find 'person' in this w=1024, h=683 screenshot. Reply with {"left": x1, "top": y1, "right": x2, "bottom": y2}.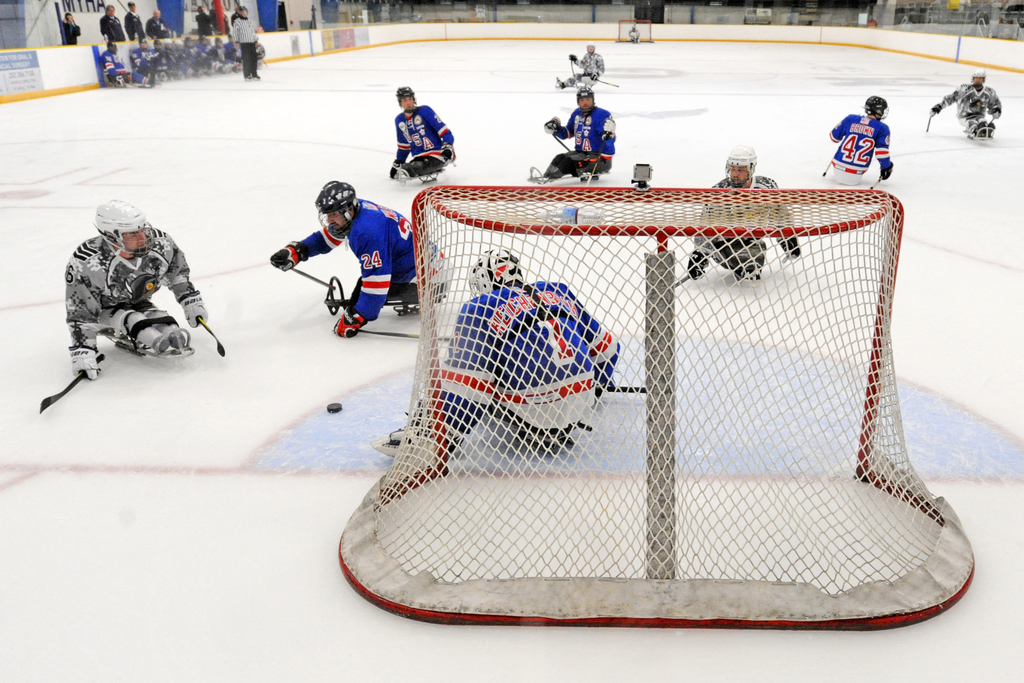
{"left": 560, "top": 45, "right": 606, "bottom": 87}.
